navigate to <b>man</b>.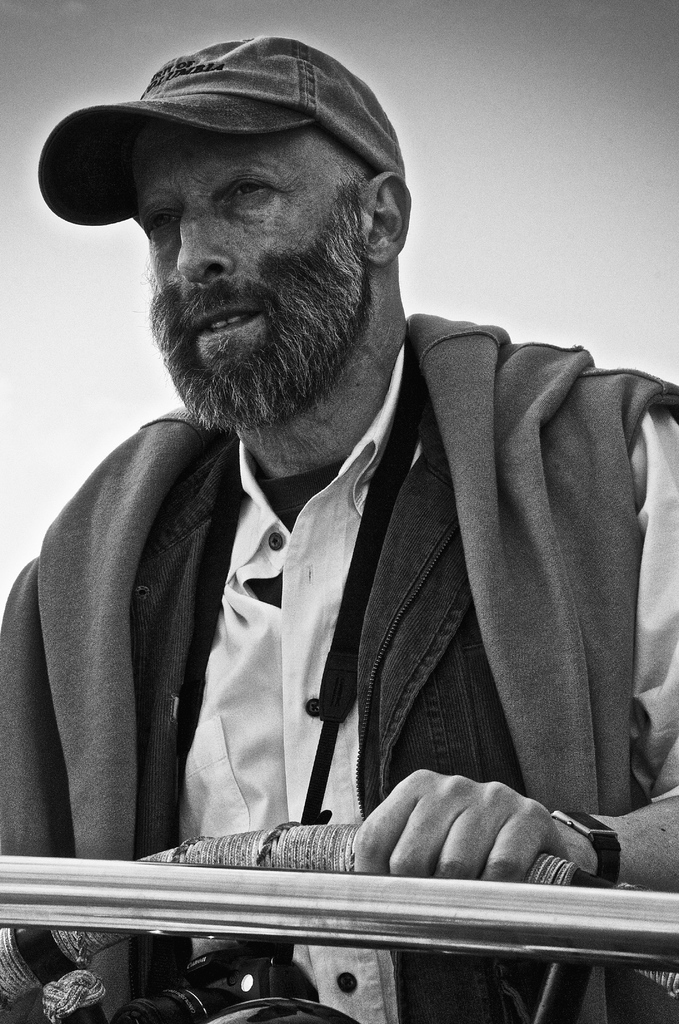
Navigation target: [left=0, top=31, right=678, bottom=1023].
